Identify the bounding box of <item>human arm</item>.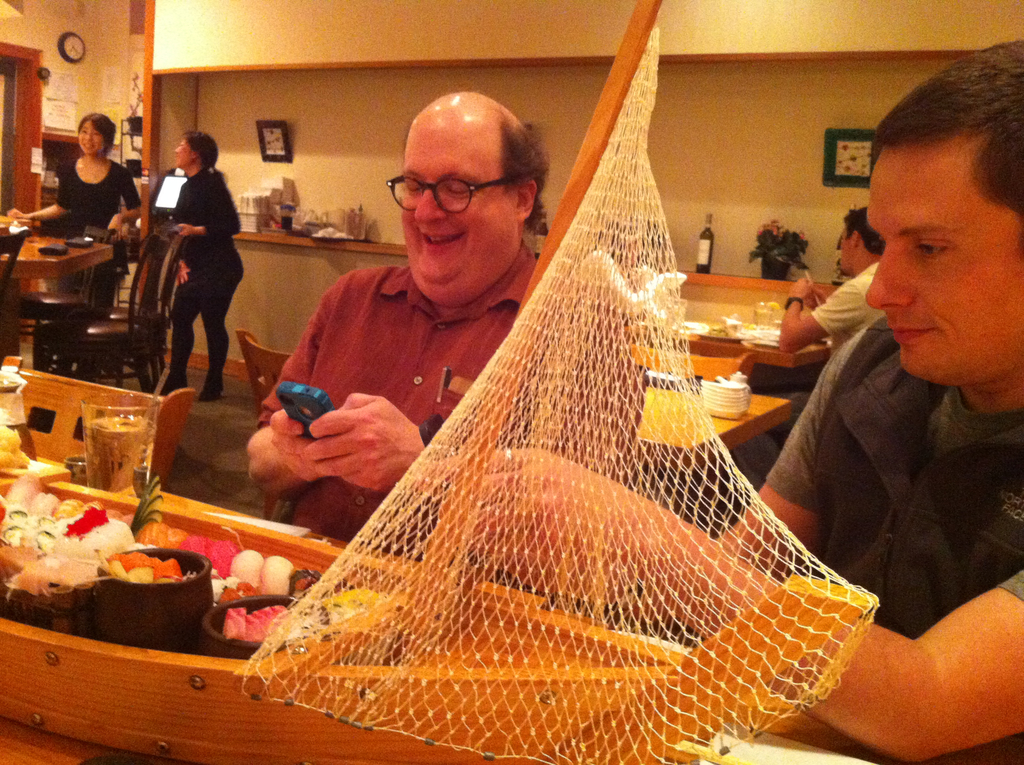
bbox(9, 168, 79, 221).
